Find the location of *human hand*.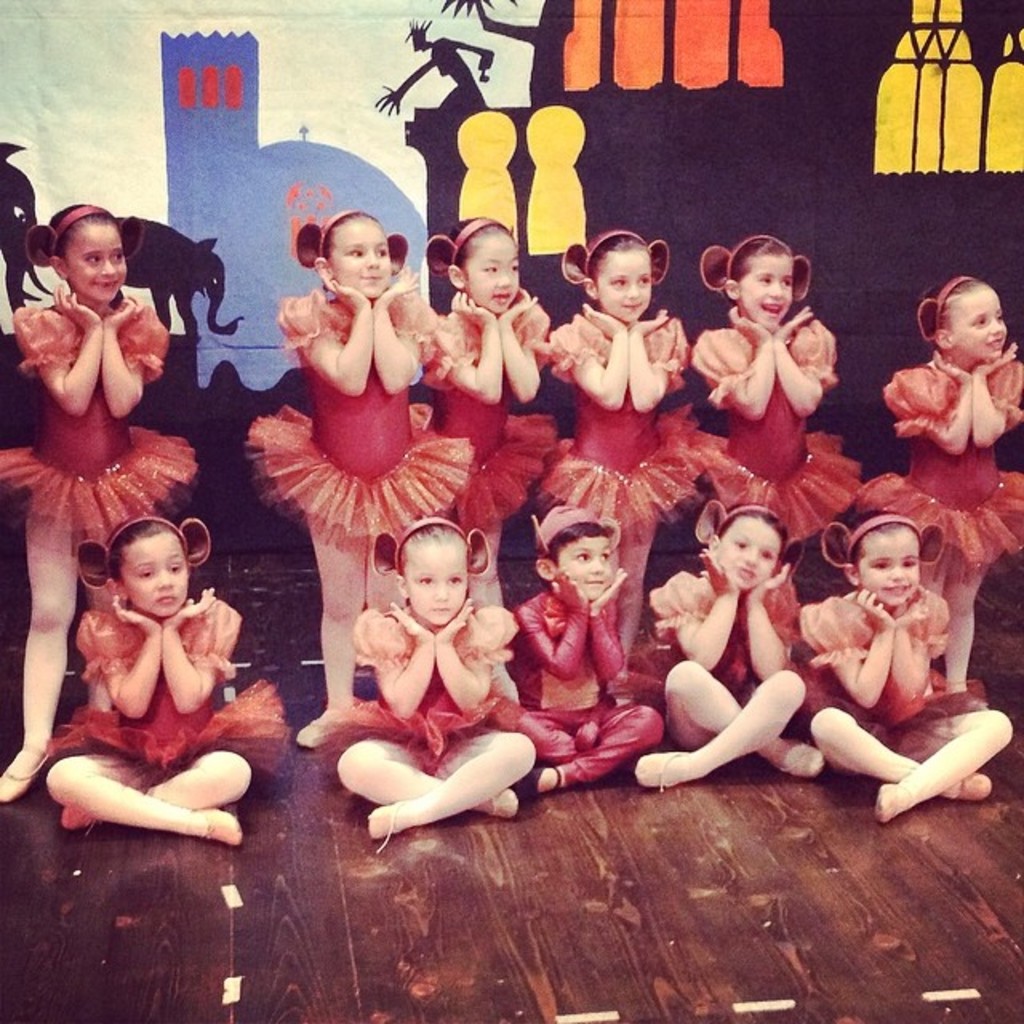
Location: <region>773, 306, 816, 347</region>.
